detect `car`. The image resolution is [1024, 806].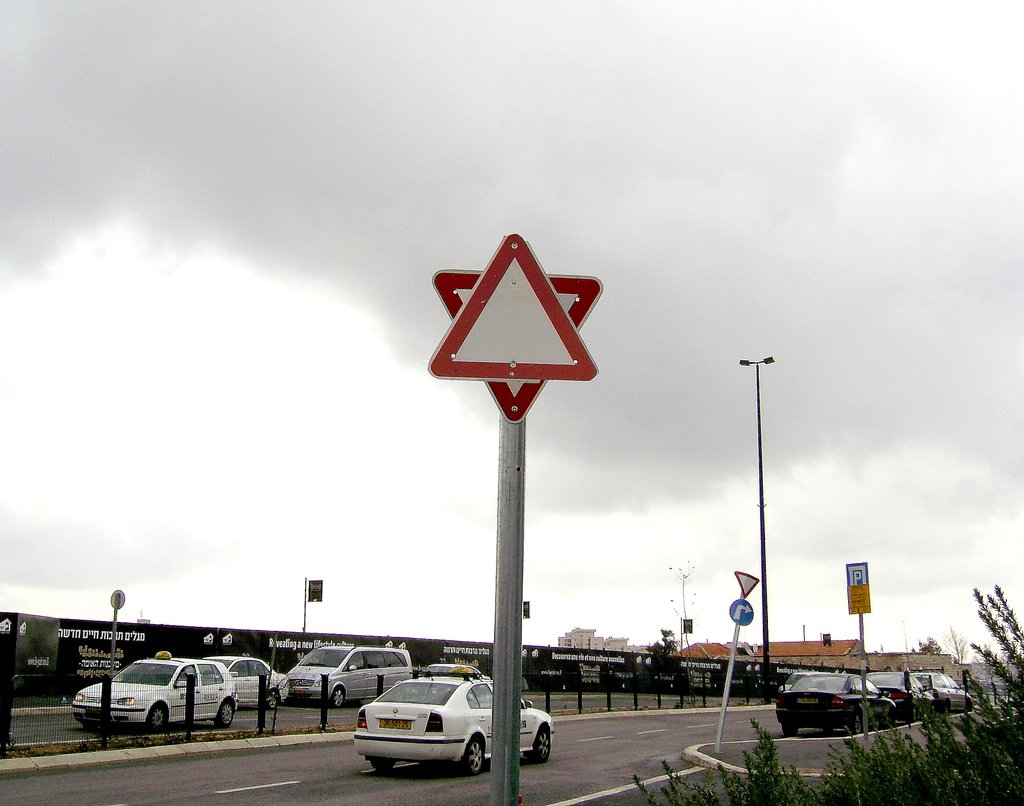
box=[866, 671, 938, 723].
